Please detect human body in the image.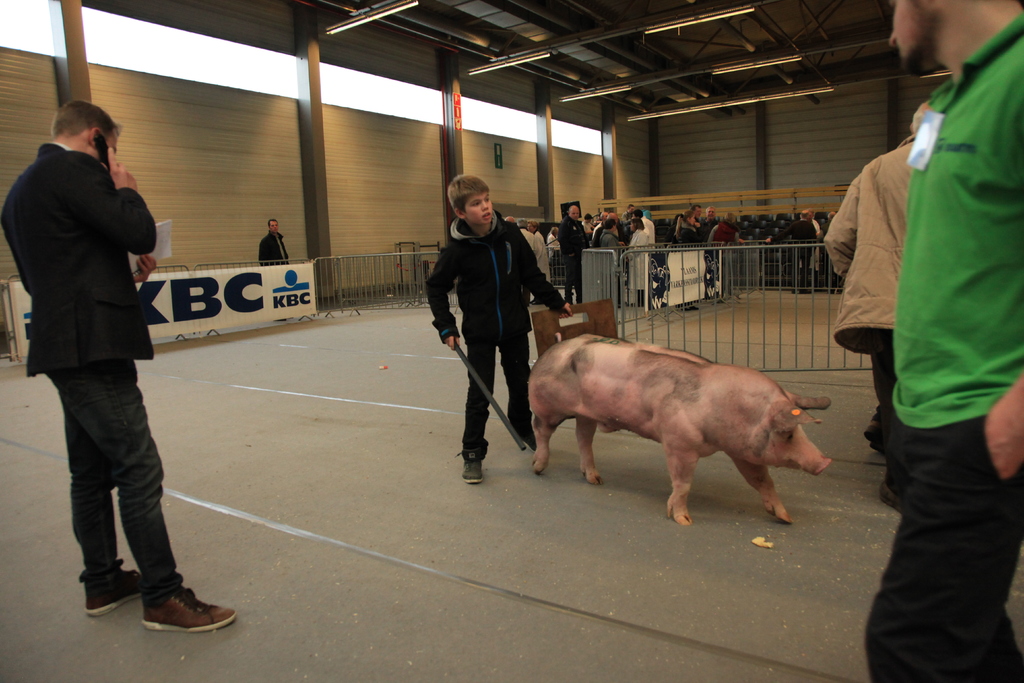
bbox=[714, 213, 735, 238].
